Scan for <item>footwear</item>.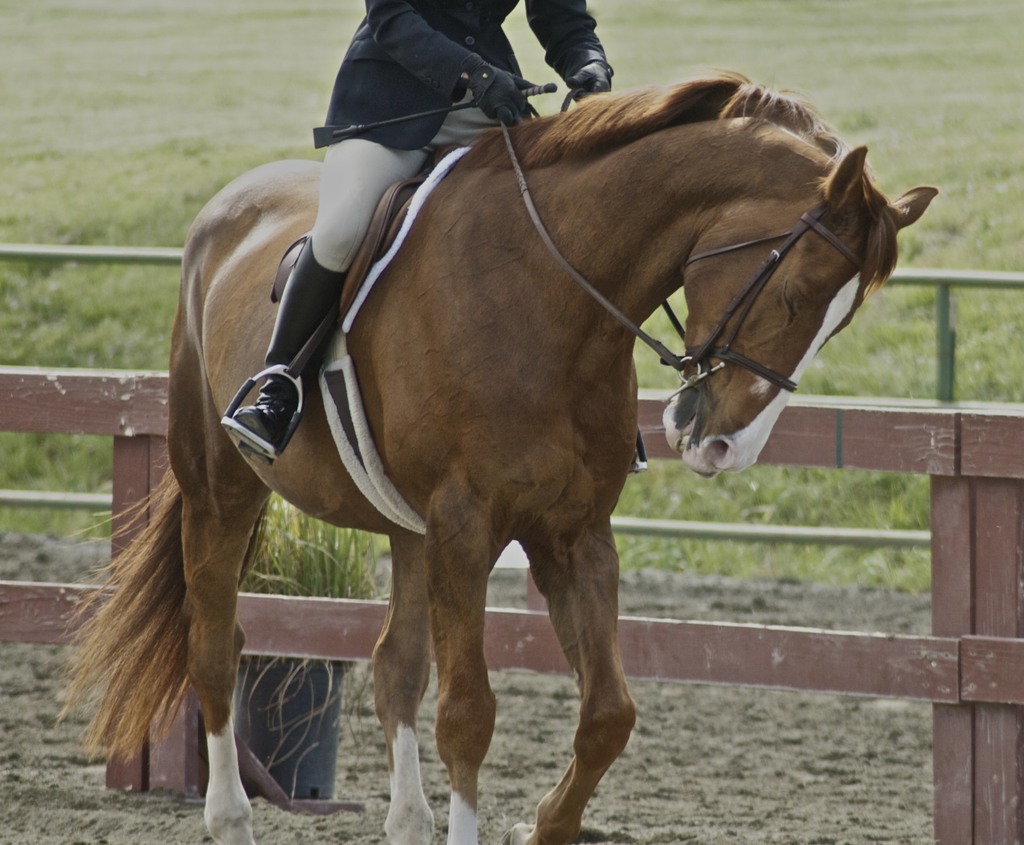
Scan result: bbox=[224, 237, 349, 472].
